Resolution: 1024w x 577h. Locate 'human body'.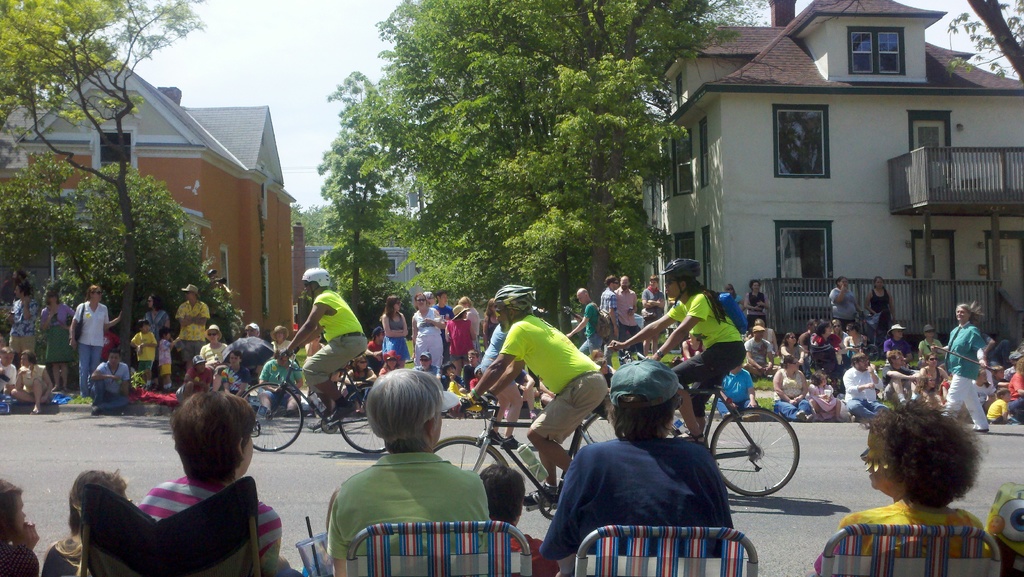
[x1=680, y1=333, x2=702, y2=362].
